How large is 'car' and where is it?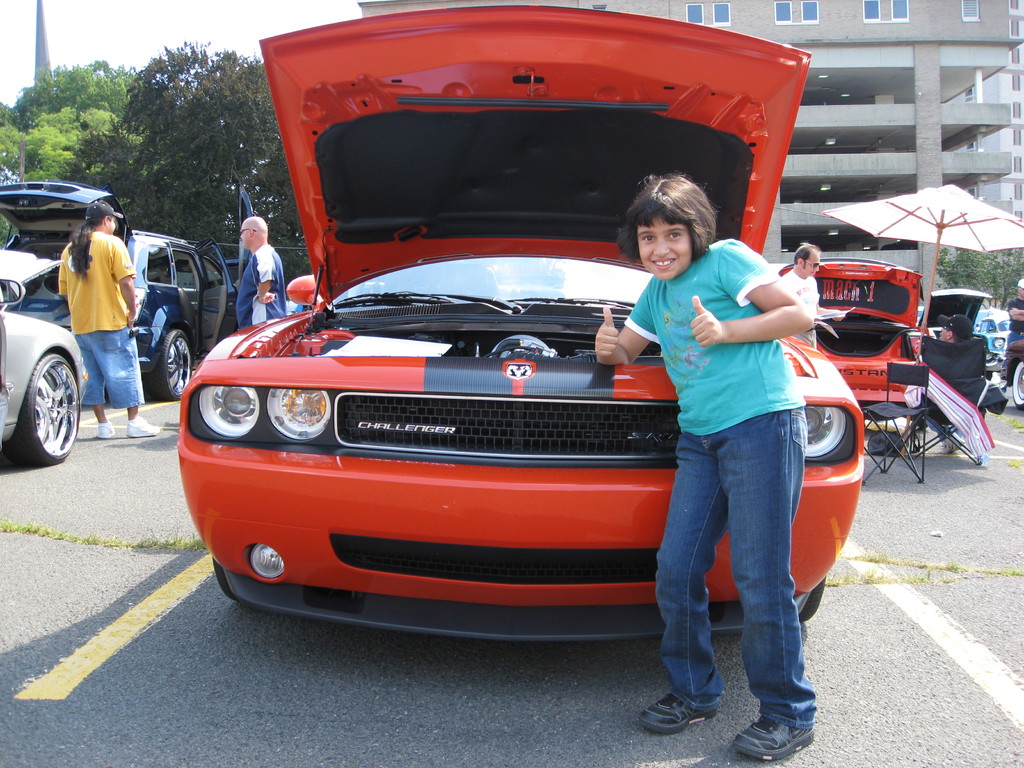
Bounding box: (185,73,890,675).
